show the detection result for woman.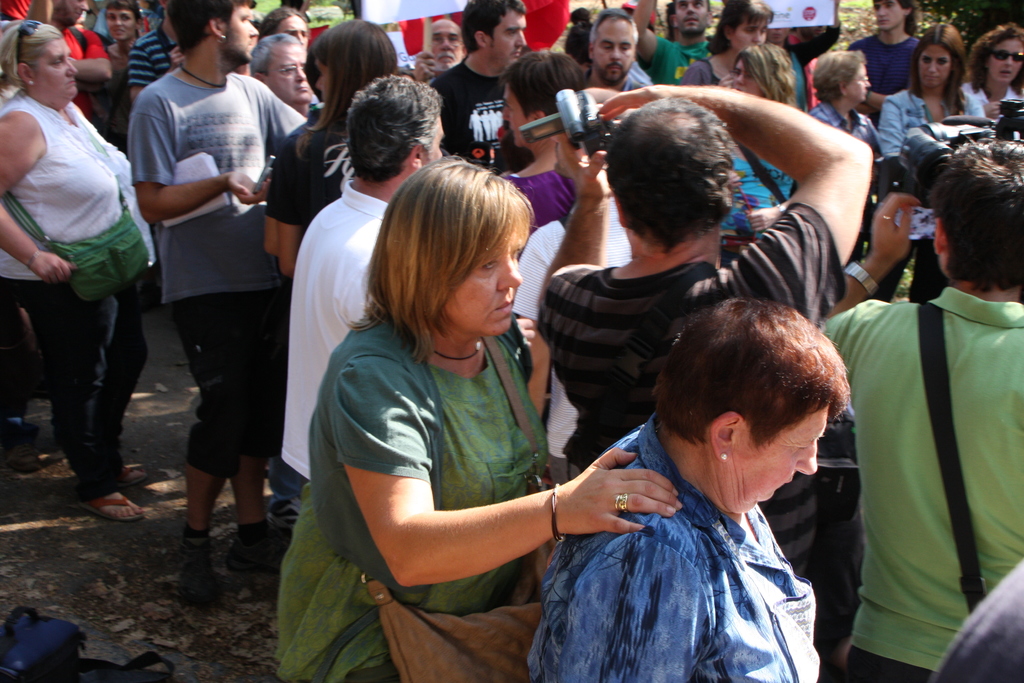
select_region(955, 21, 1023, 133).
